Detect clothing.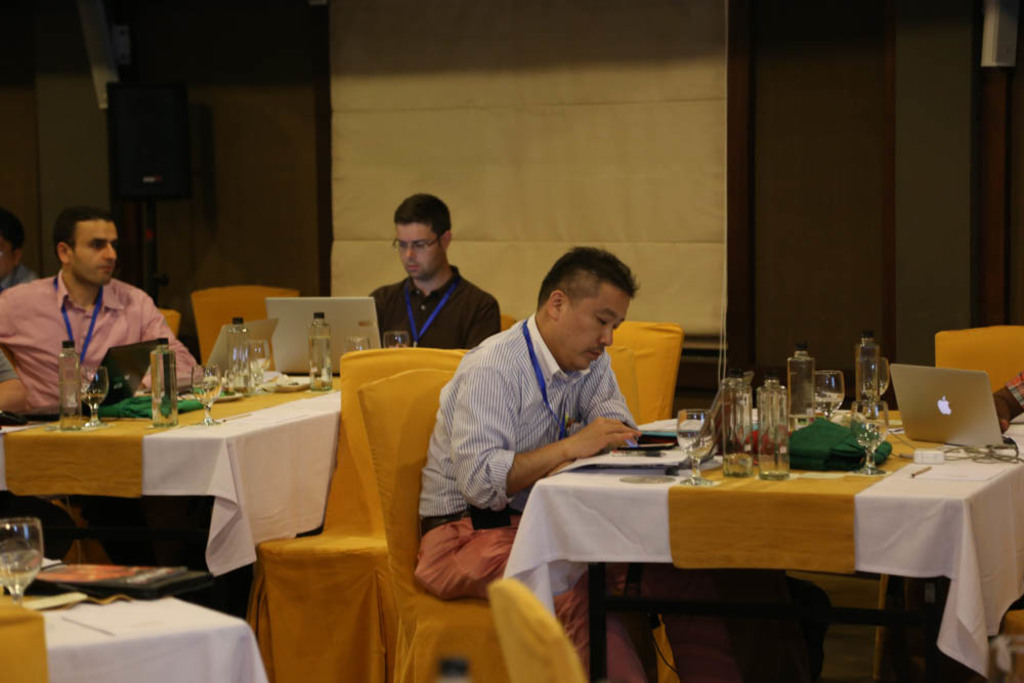
Detected at BBox(361, 265, 502, 346).
